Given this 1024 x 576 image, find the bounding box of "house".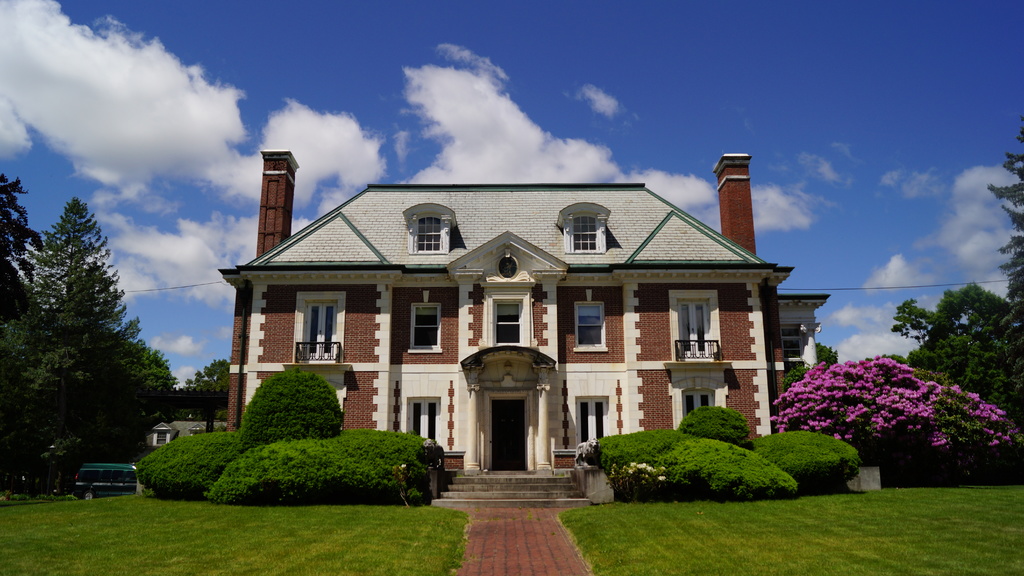
(x1=215, y1=150, x2=833, y2=506).
